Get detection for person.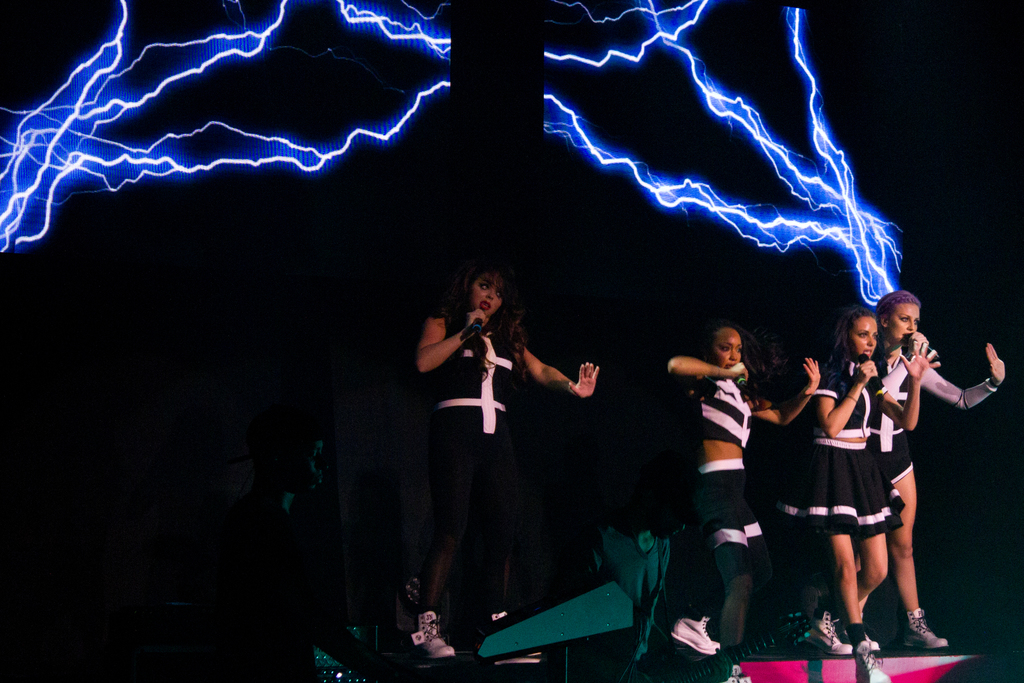
Detection: bbox(410, 246, 607, 643).
